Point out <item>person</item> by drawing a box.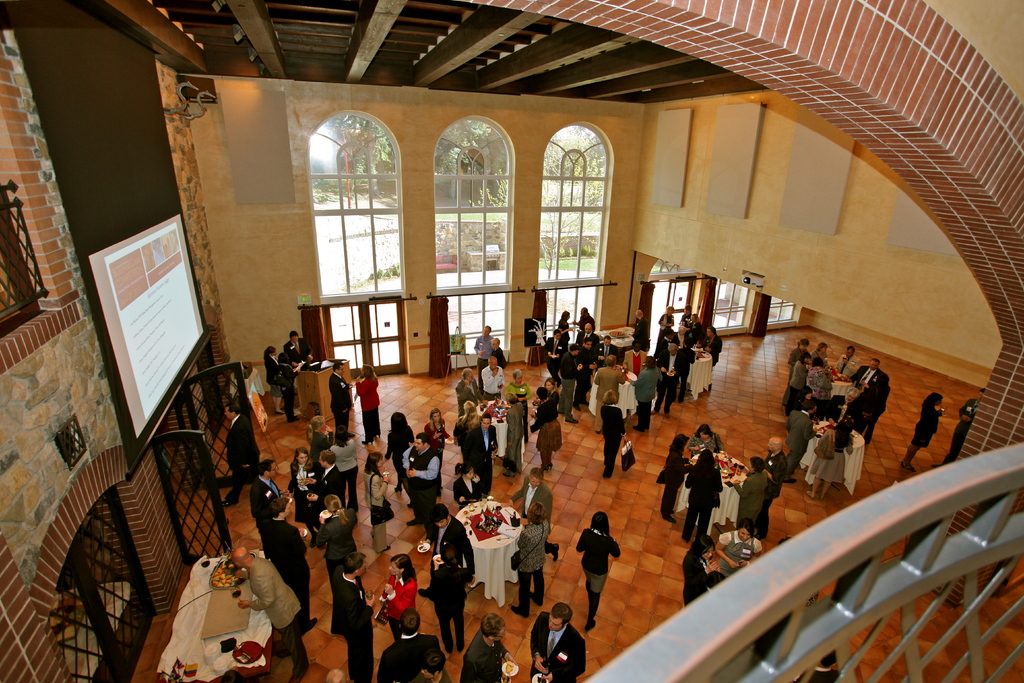
bbox=[414, 506, 481, 603].
